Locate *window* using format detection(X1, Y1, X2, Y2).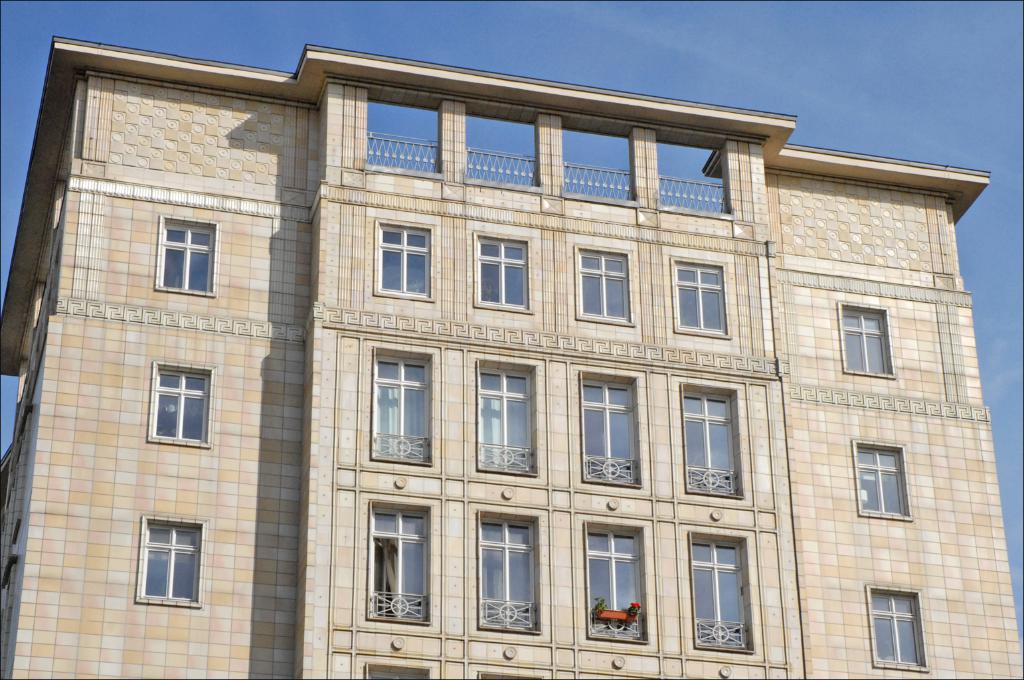
detection(686, 531, 756, 655).
